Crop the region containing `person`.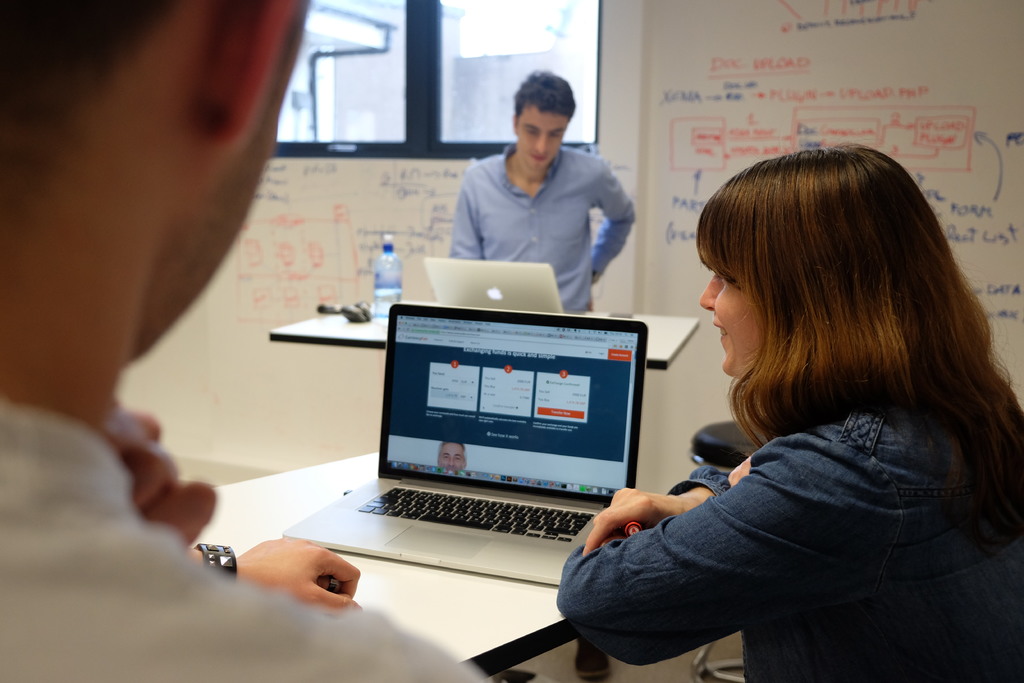
Crop region: 0 0 495 682.
